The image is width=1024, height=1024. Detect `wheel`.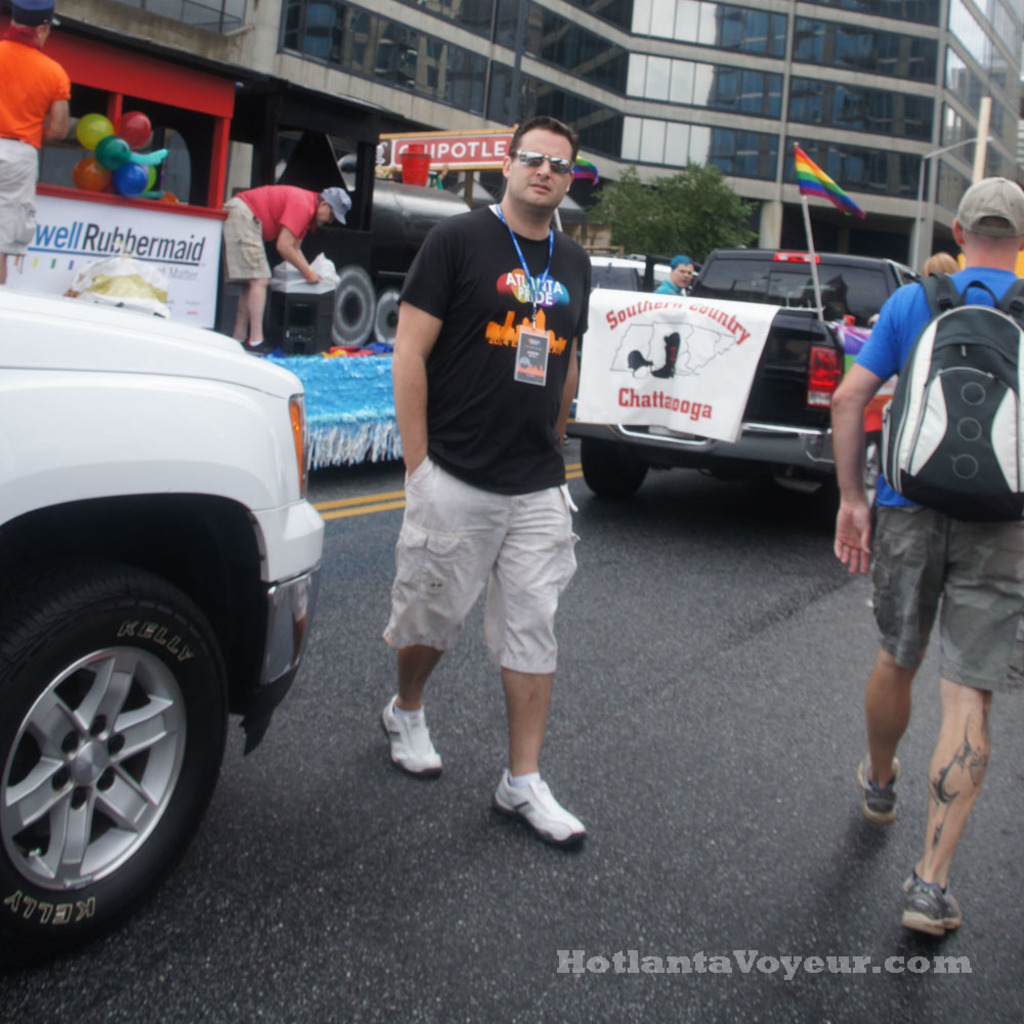
Detection: BBox(332, 268, 376, 348).
